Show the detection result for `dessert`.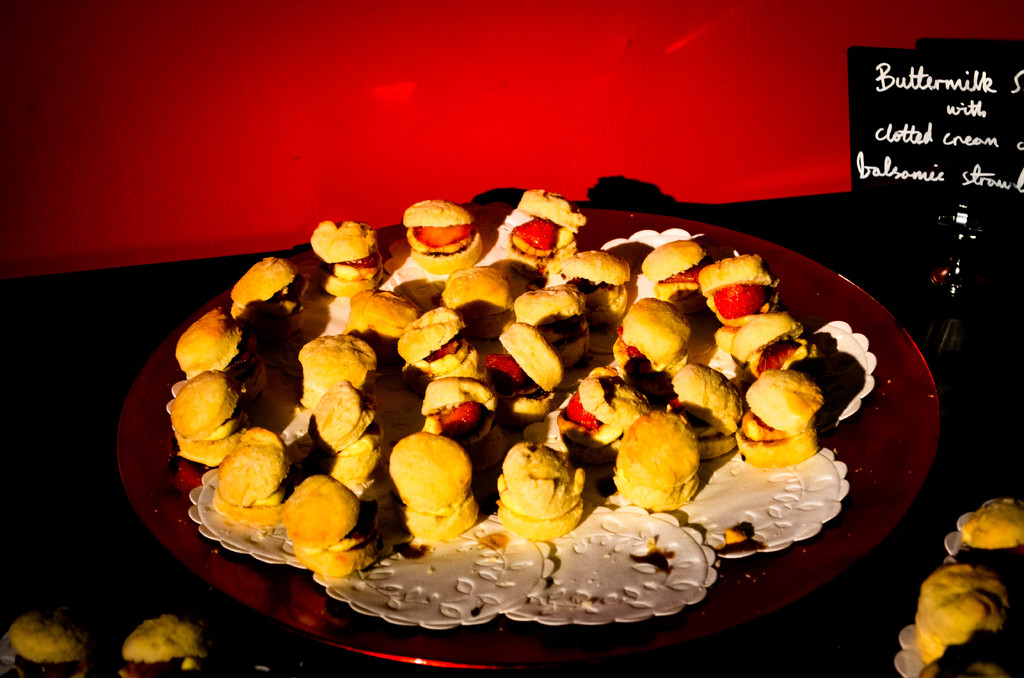
501:187:573:266.
